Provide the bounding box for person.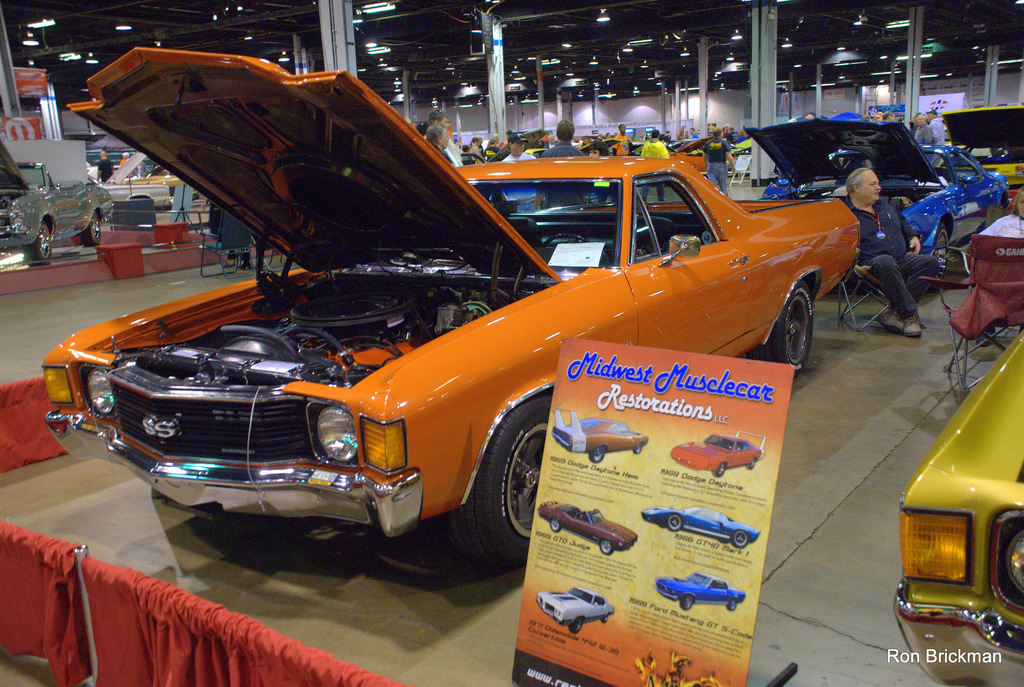
844 166 941 339.
